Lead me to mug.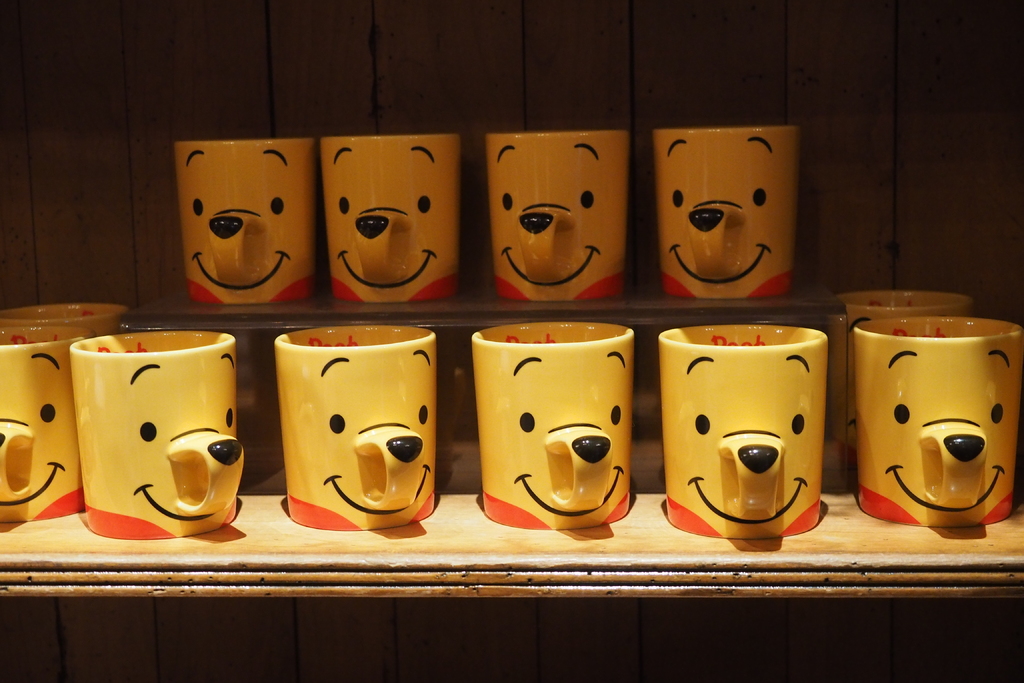
Lead to 472,322,634,530.
